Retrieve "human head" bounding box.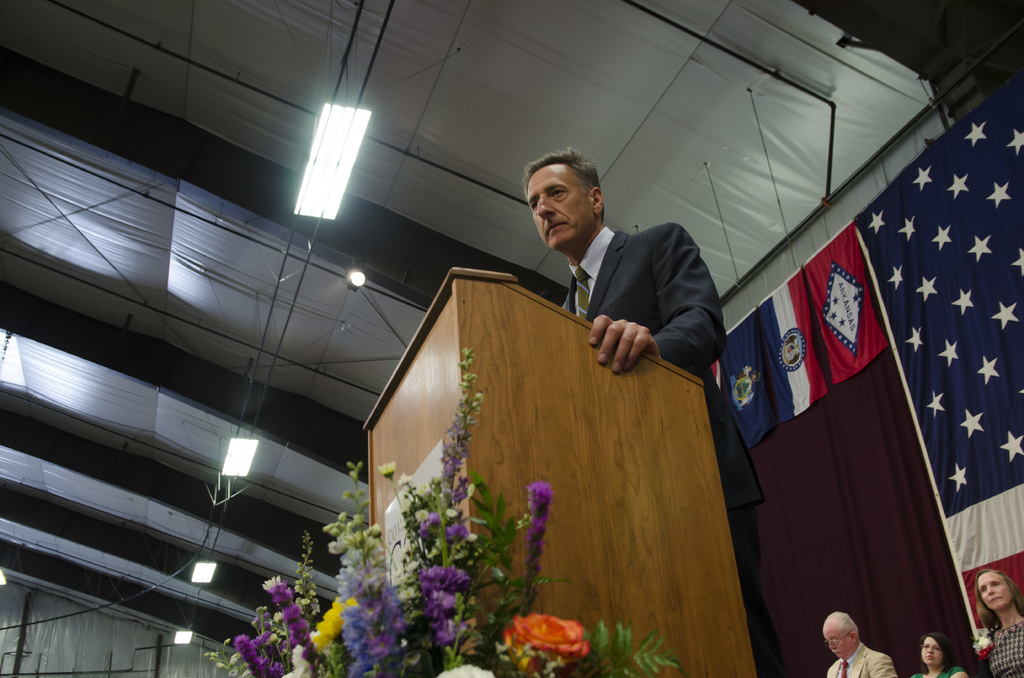
Bounding box: Rect(824, 611, 862, 661).
